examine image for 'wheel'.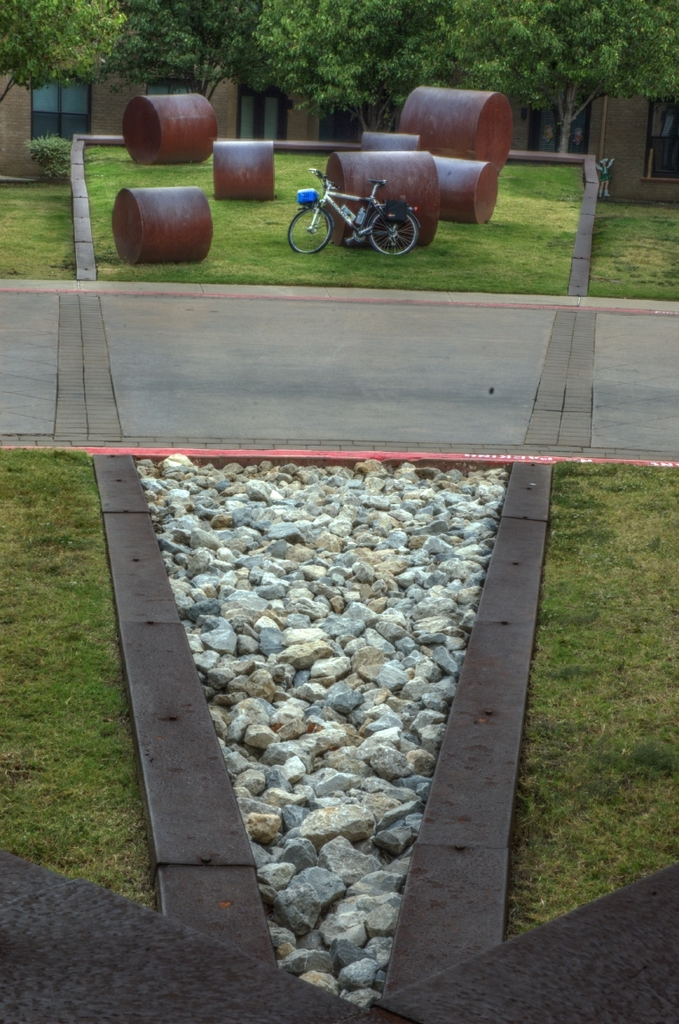
Examination result: [285, 203, 341, 257].
